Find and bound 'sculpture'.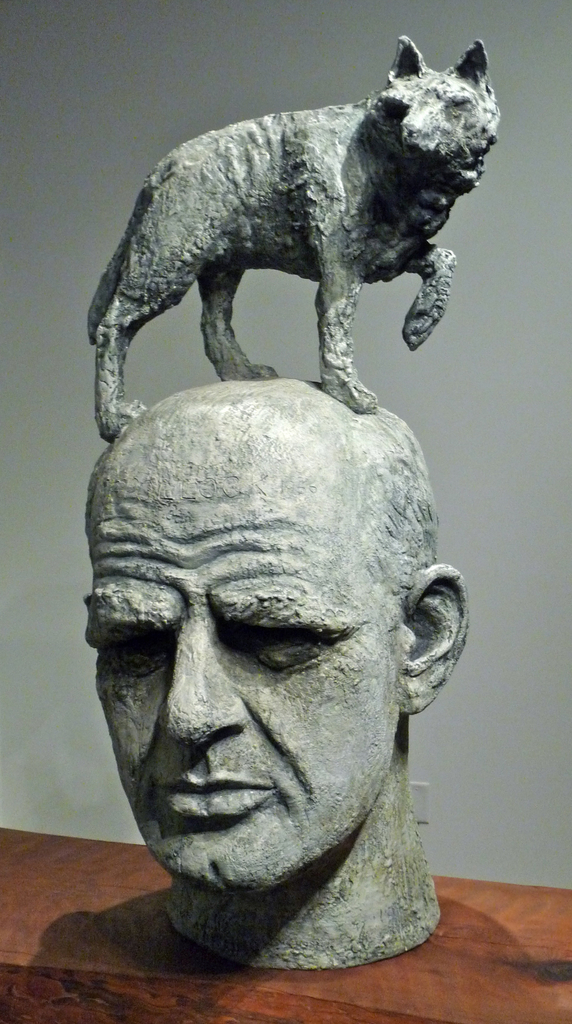
Bound: 87, 52, 488, 403.
